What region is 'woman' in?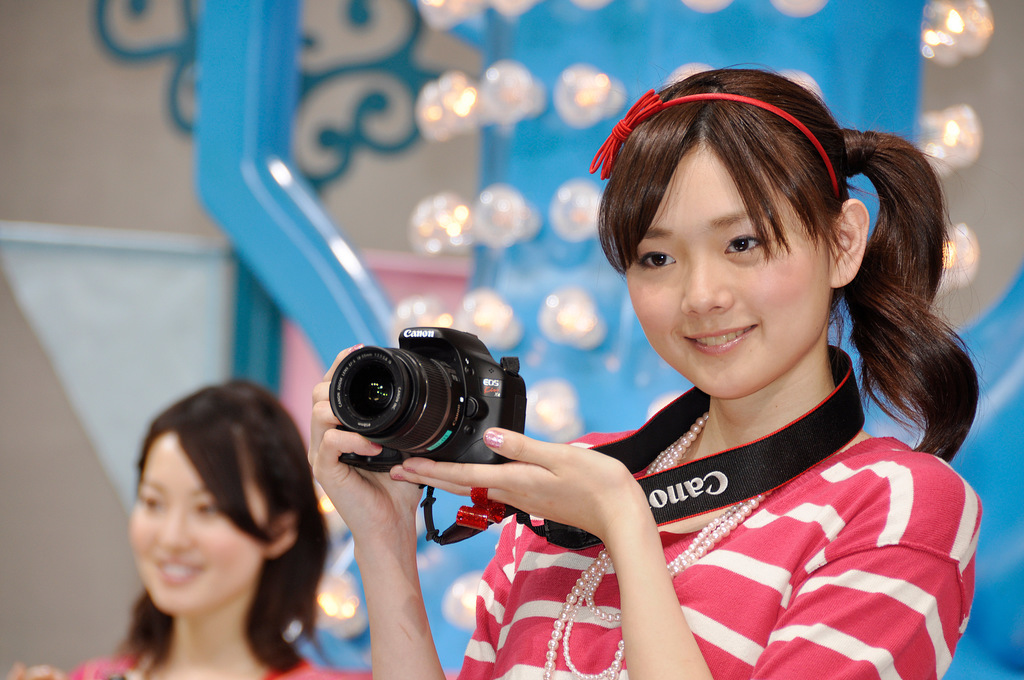
1, 380, 375, 679.
